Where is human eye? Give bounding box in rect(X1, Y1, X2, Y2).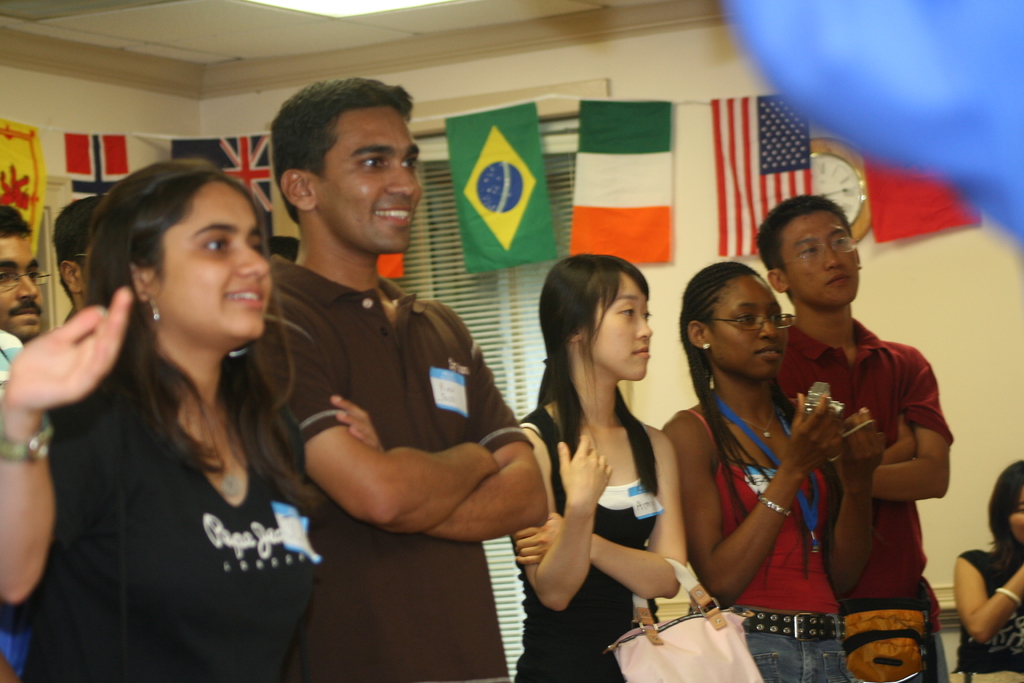
rect(771, 307, 781, 325).
